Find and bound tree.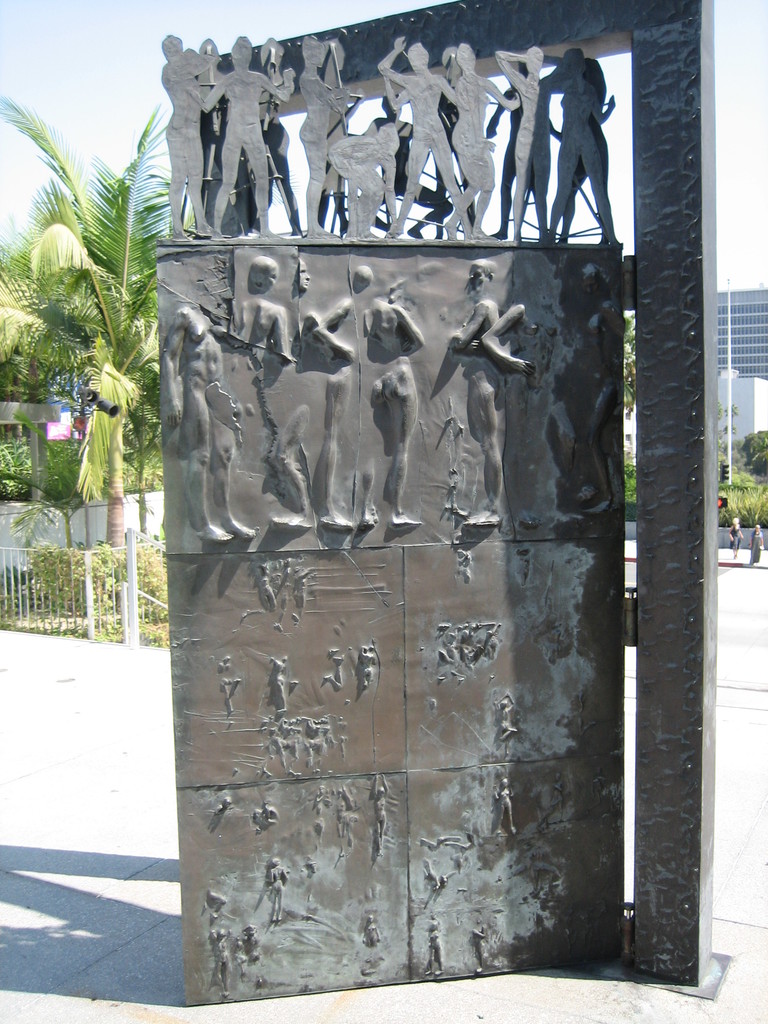
Bound: bbox=[17, 63, 174, 643].
